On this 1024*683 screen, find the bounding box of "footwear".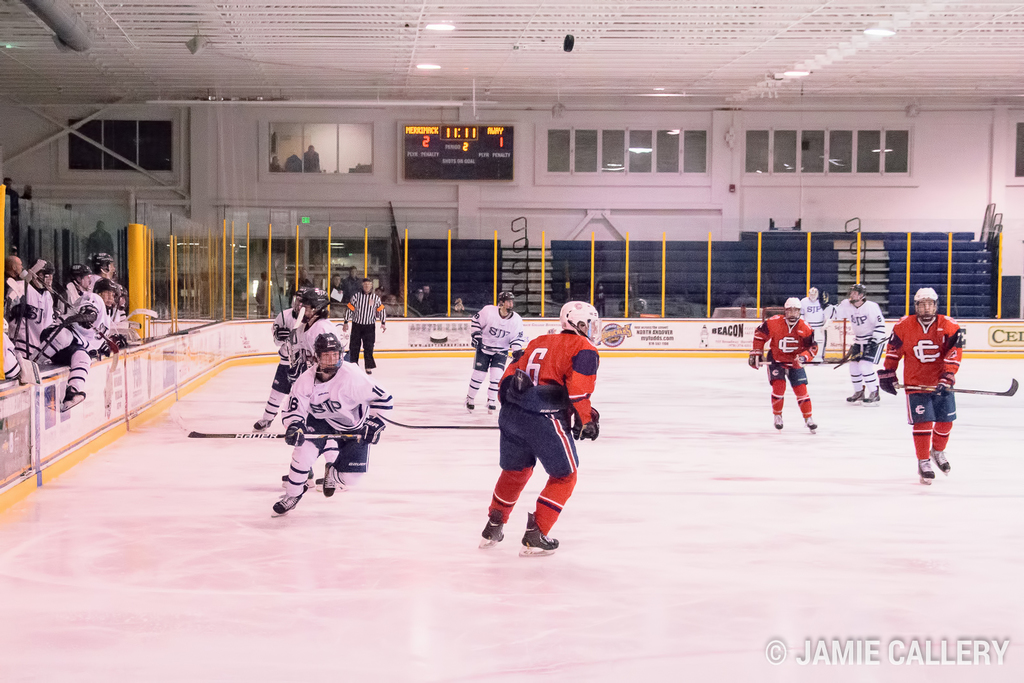
Bounding box: <bbox>928, 447, 952, 478</bbox>.
